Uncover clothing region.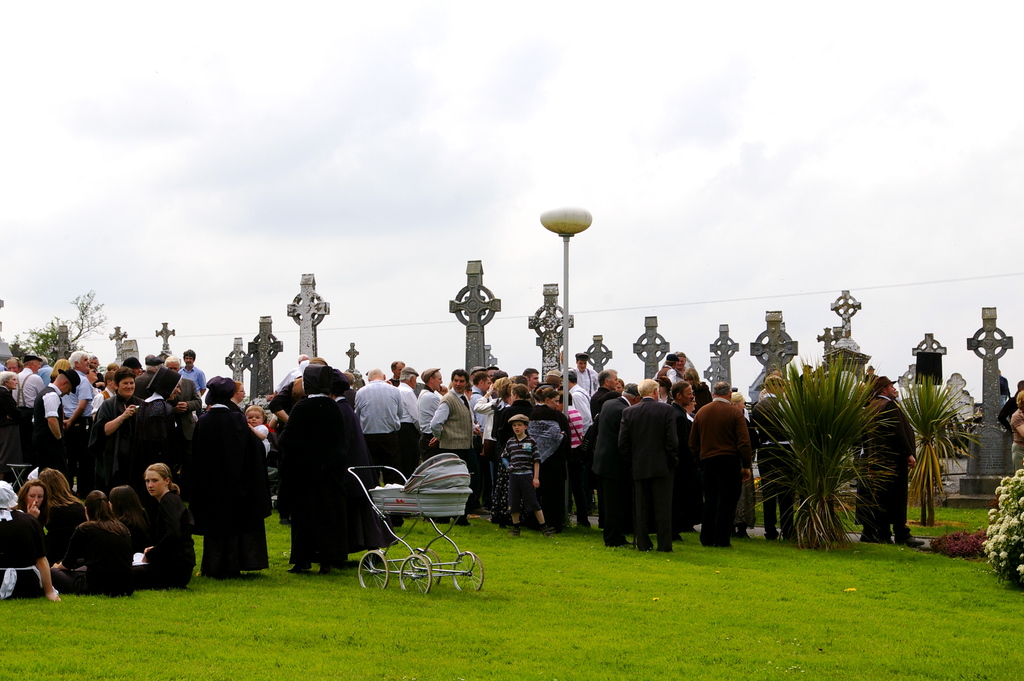
Uncovered: 134, 487, 193, 591.
